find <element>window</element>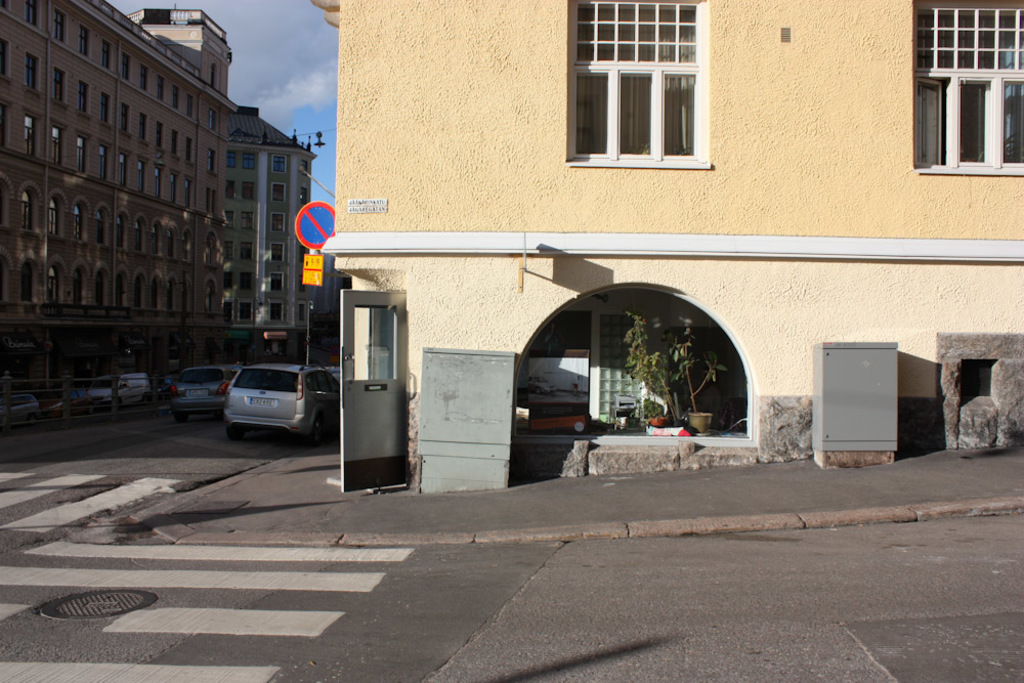
l=169, t=171, r=182, b=203
